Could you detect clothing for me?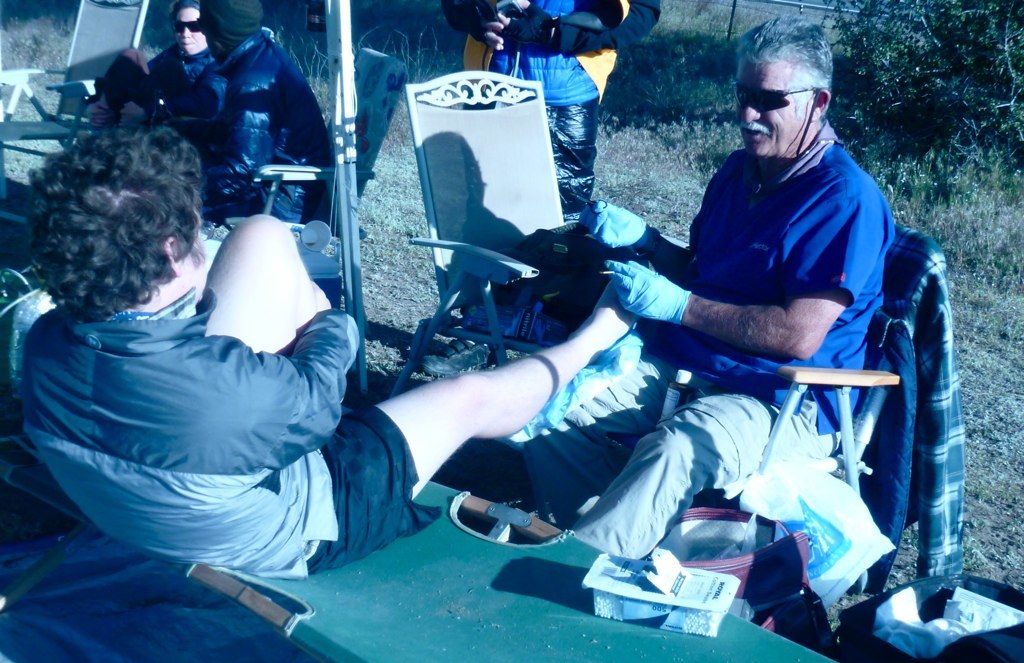
Detection result: (x1=526, y1=120, x2=895, y2=582).
